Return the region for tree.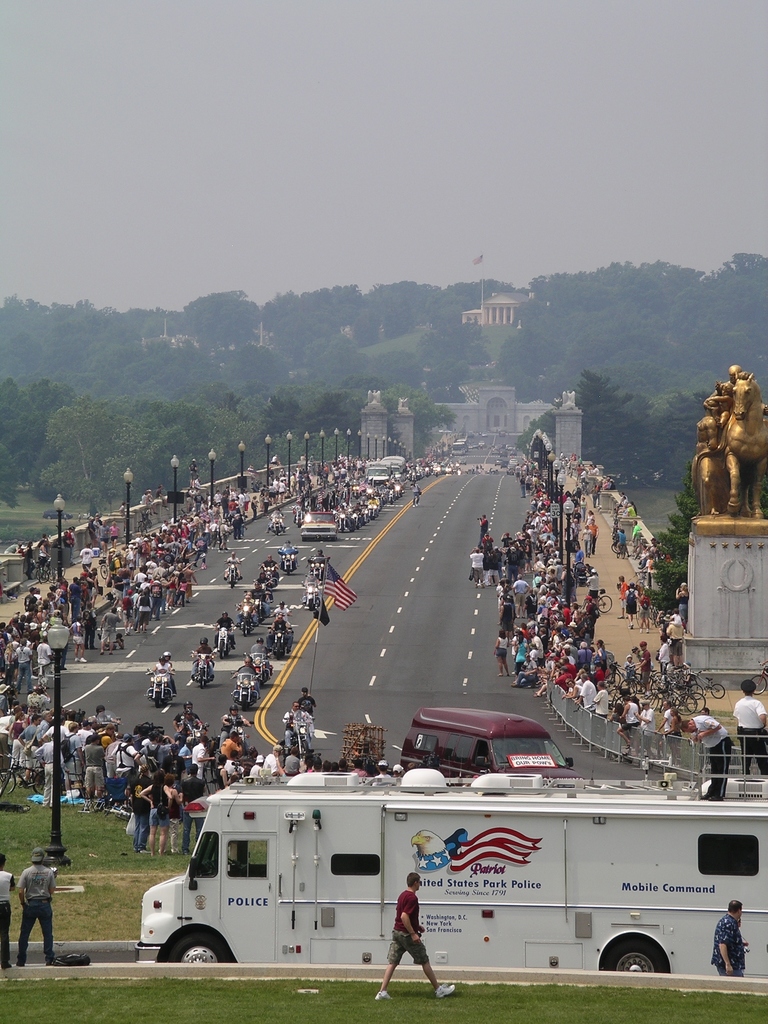
(x1=257, y1=274, x2=358, y2=369).
